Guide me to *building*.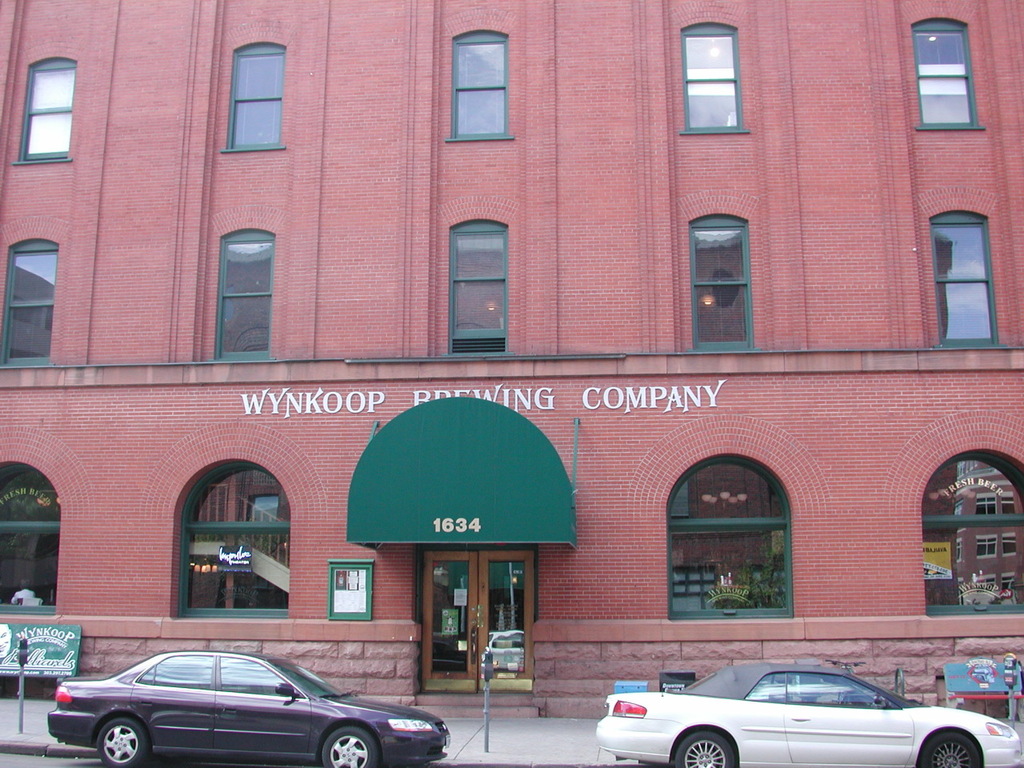
Guidance: 0, 0, 1023, 726.
